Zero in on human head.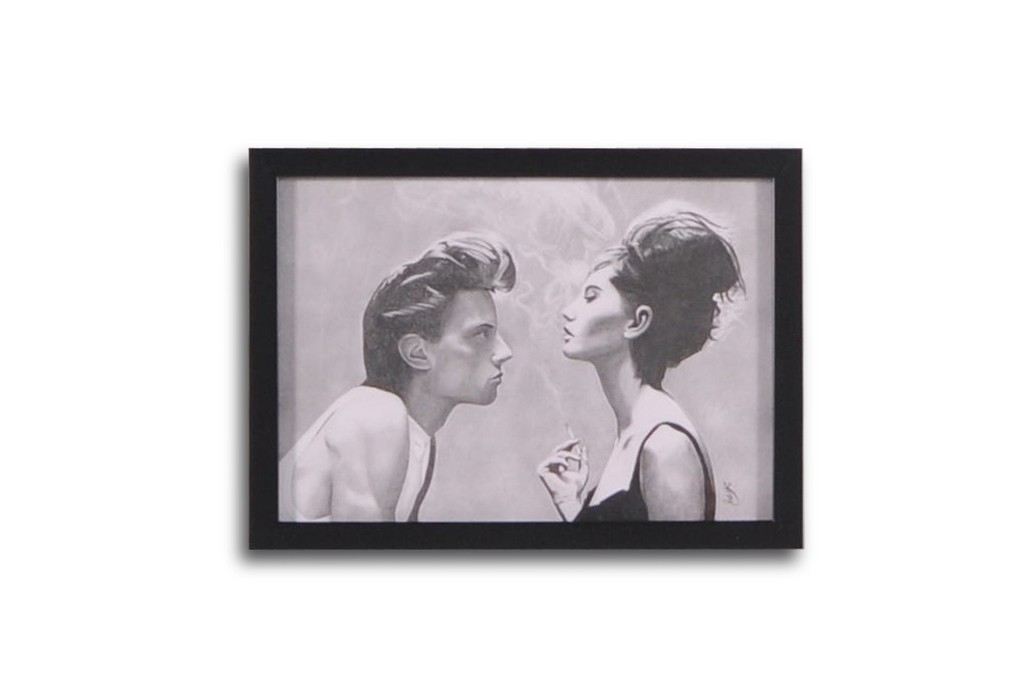
Zeroed in: x1=554, y1=226, x2=742, y2=393.
